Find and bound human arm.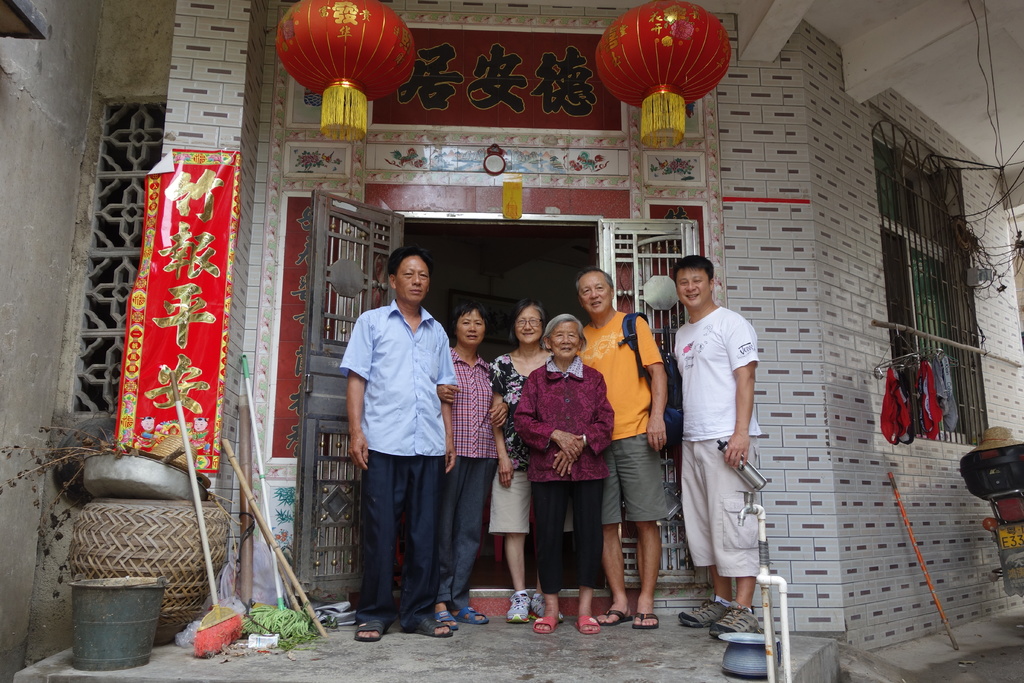
Bound: {"left": 720, "top": 320, "right": 752, "bottom": 468}.
